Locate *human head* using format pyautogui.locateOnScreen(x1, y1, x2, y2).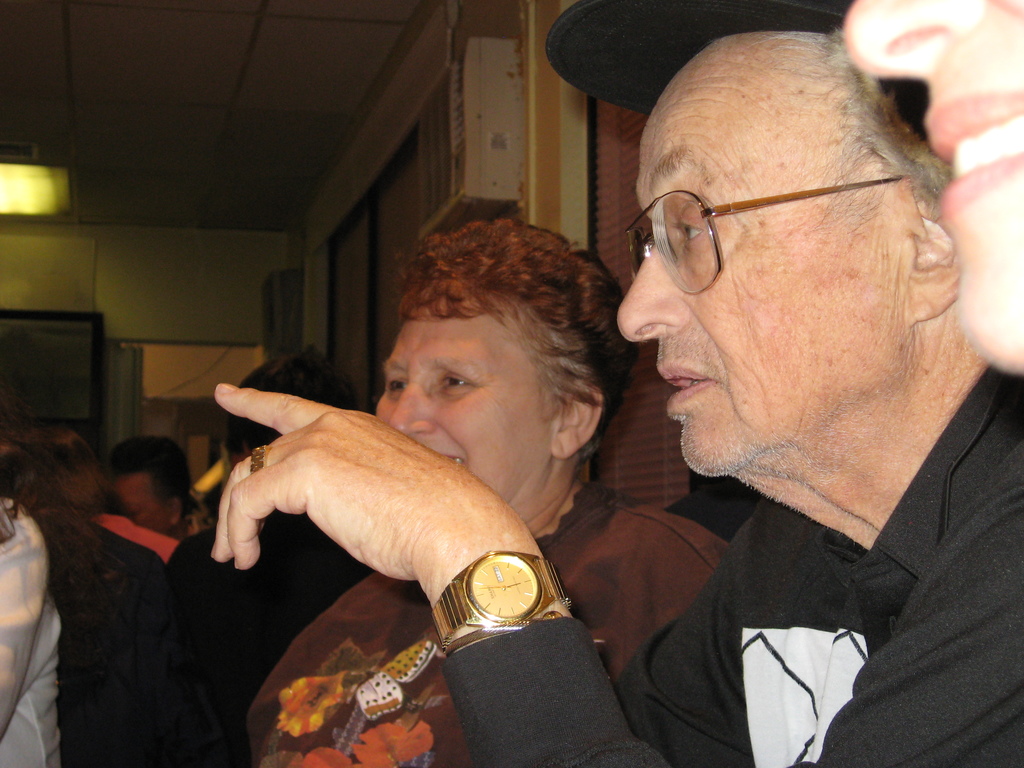
pyautogui.locateOnScreen(27, 417, 115, 524).
